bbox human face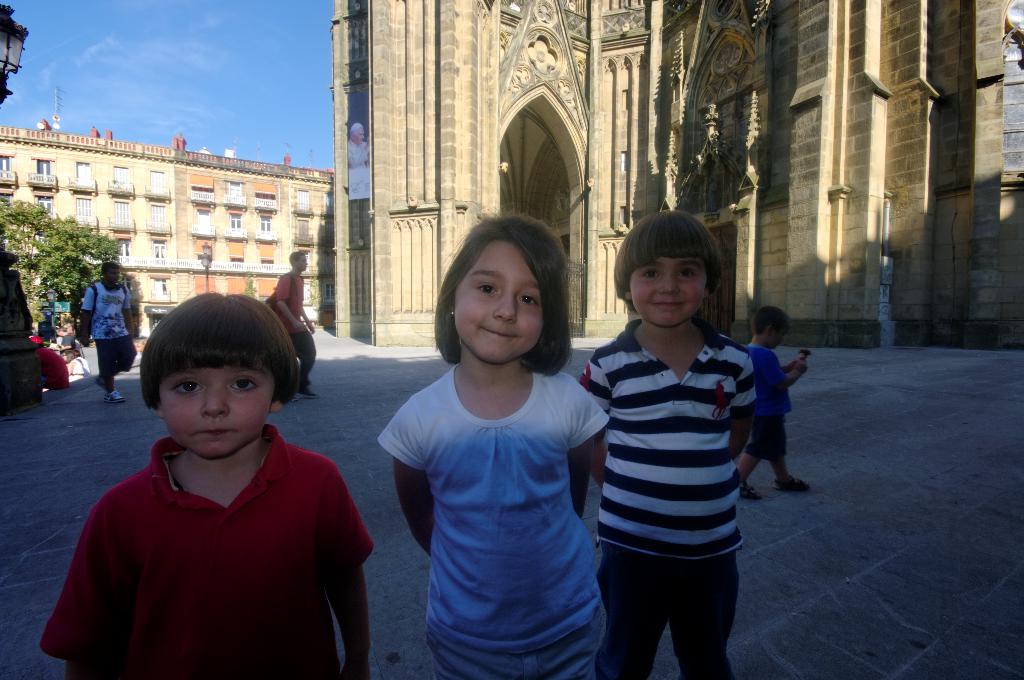
crop(452, 239, 540, 360)
